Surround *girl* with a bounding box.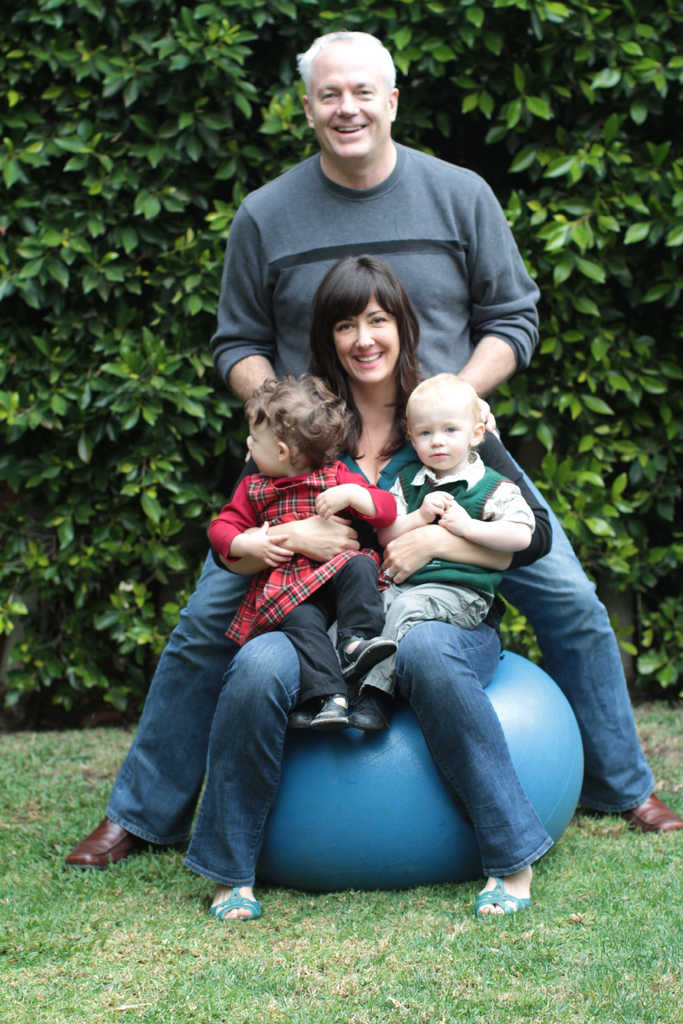
(176,252,544,918).
